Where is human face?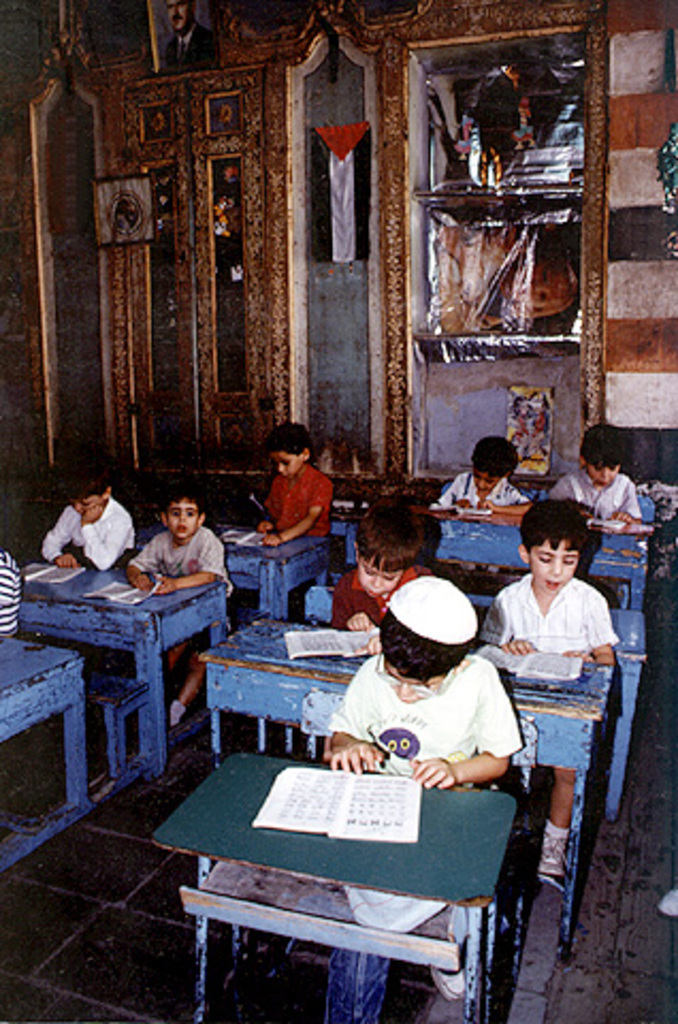
select_region(168, 501, 196, 540).
